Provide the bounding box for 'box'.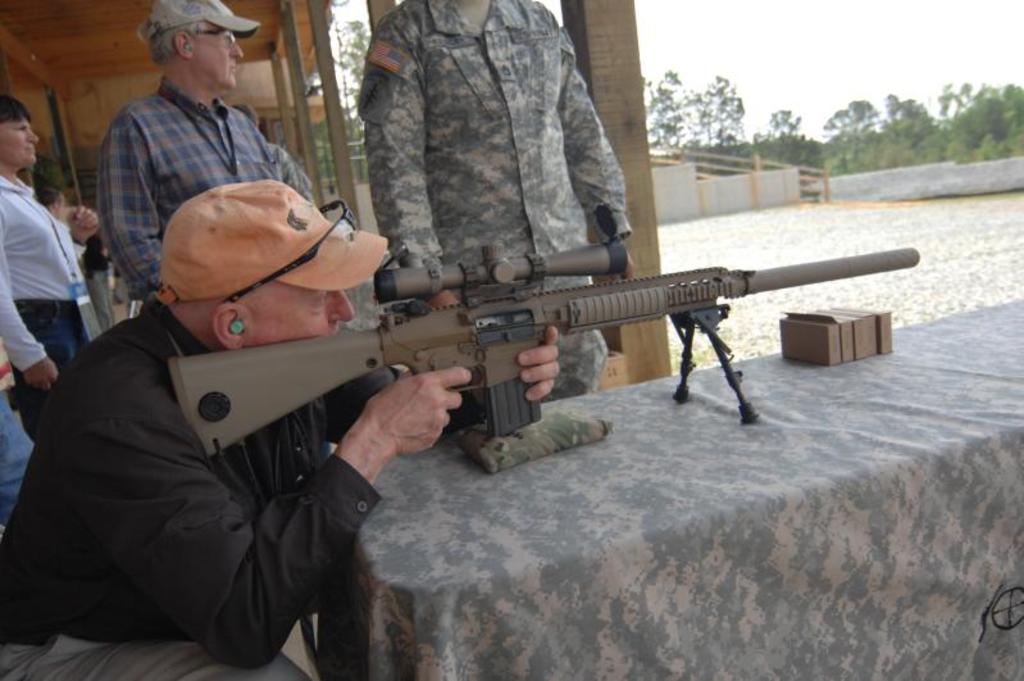
780:308:841:366.
